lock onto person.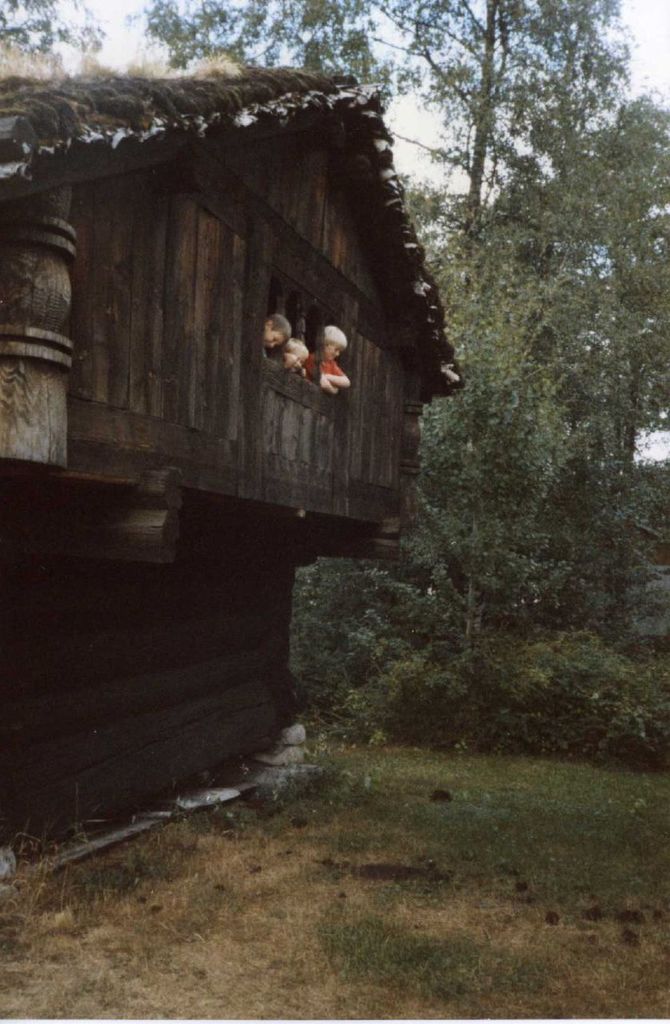
Locked: {"left": 319, "top": 322, "right": 352, "bottom": 401}.
